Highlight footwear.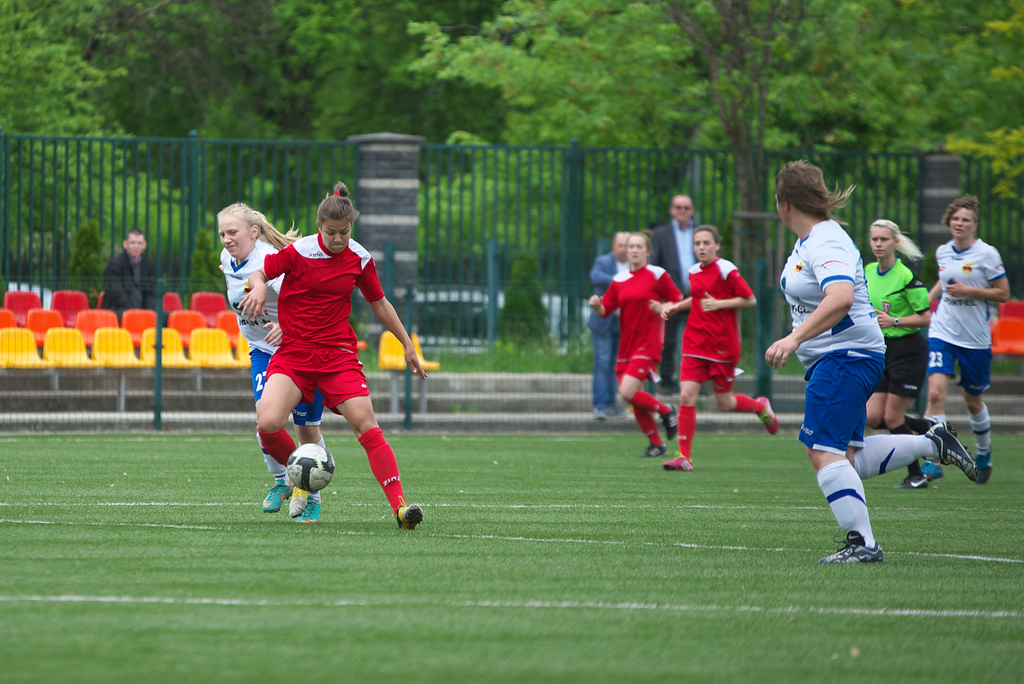
Highlighted region: 642 441 669 457.
